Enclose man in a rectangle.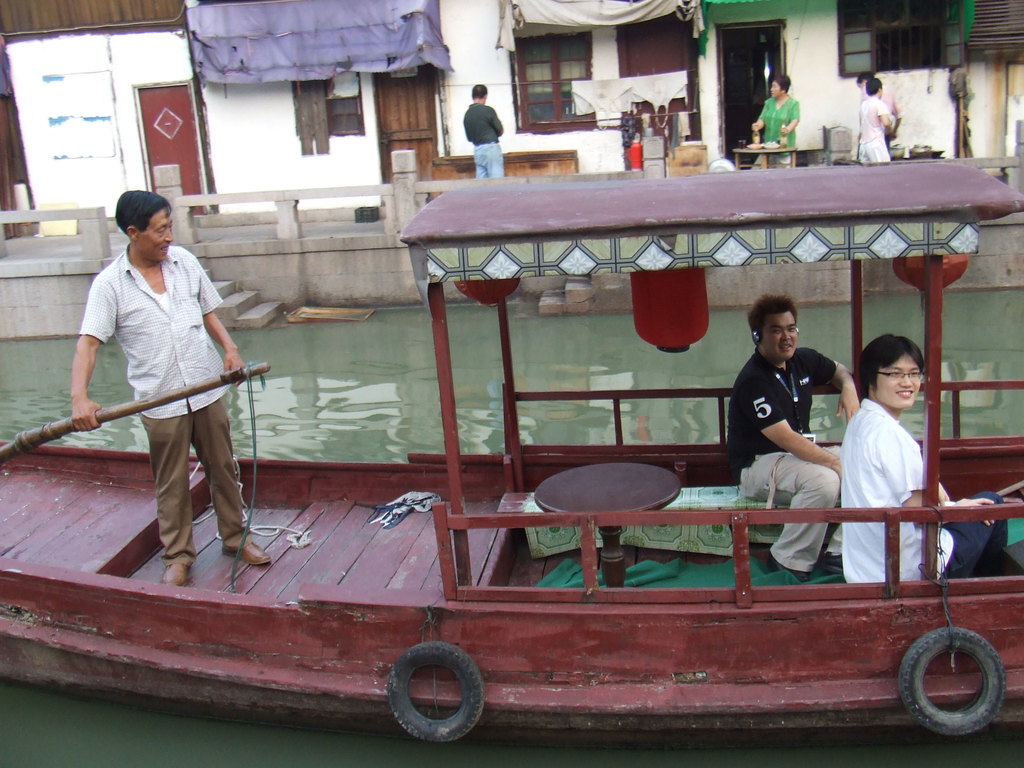
region(725, 296, 858, 582).
